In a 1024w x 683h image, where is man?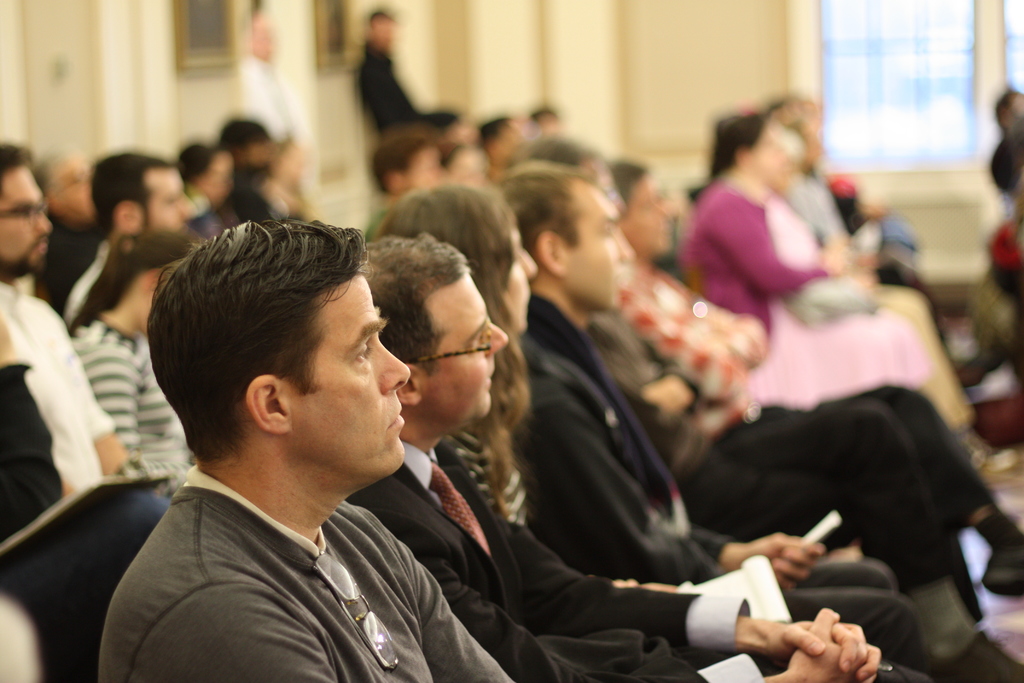
box=[502, 160, 1023, 682].
